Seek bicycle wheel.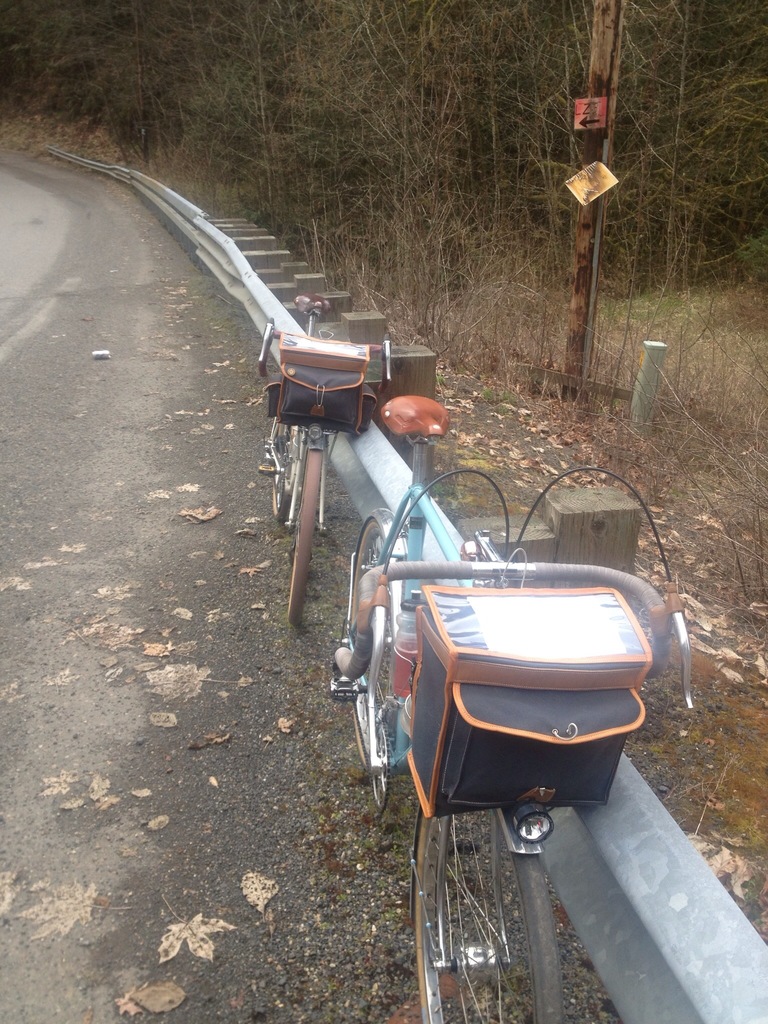
{"left": 415, "top": 806, "right": 561, "bottom": 1023}.
